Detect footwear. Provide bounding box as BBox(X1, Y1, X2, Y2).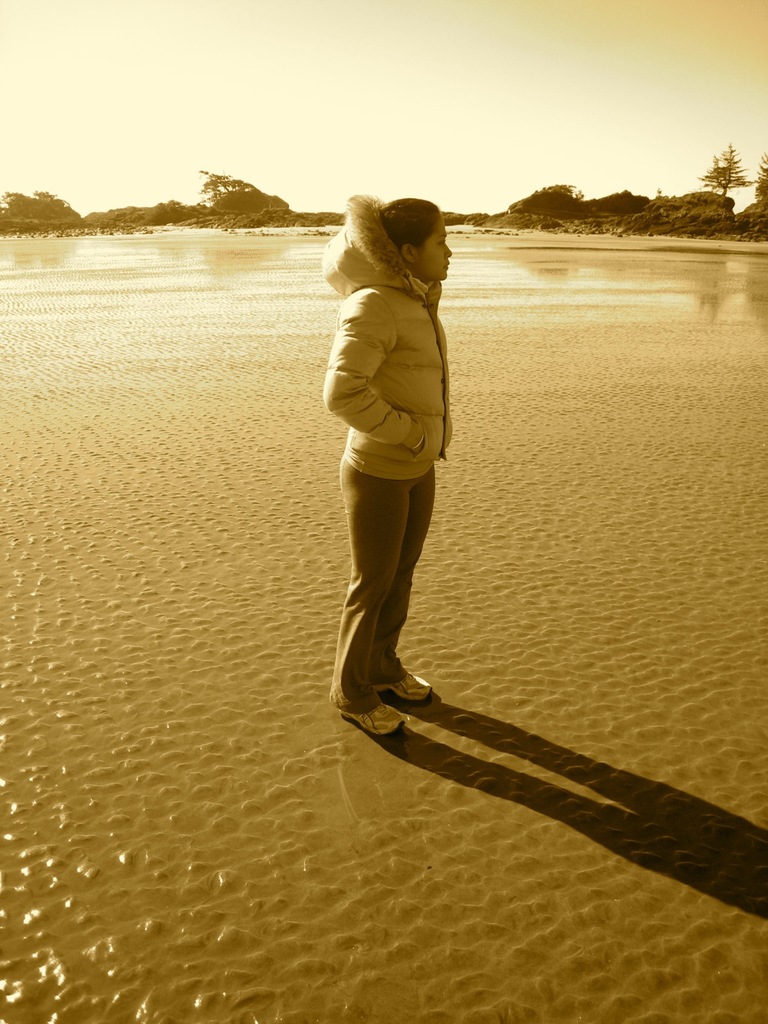
BBox(373, 666, 442, 708).
